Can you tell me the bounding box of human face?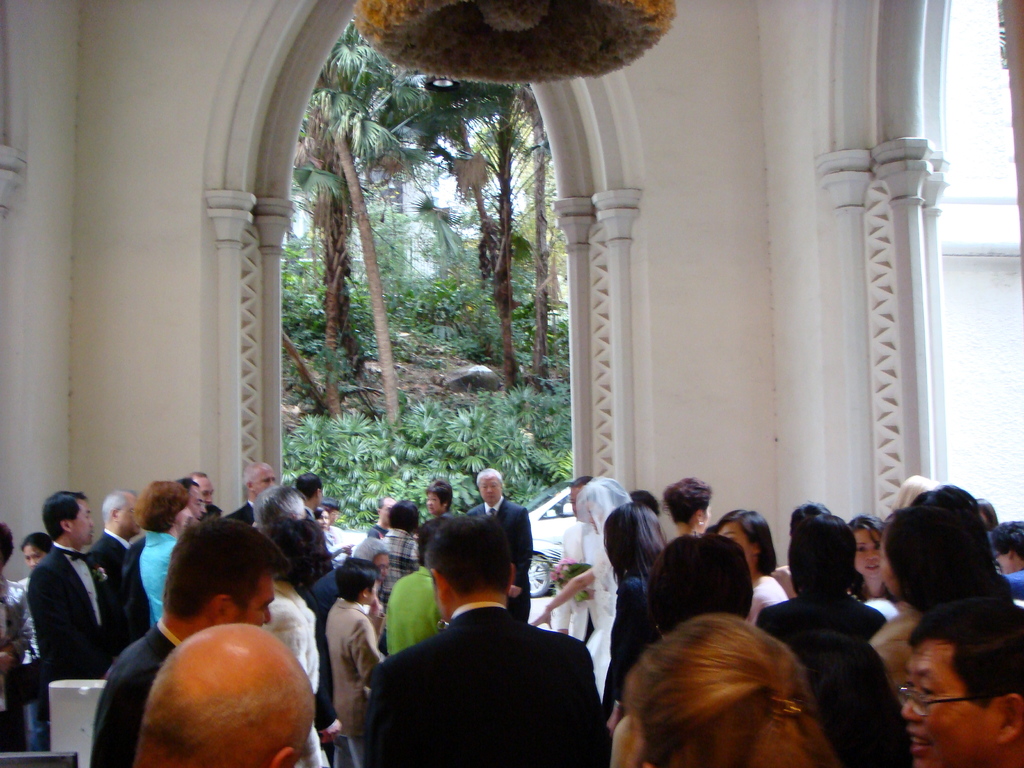
rect(722, 522, 751, 564).
